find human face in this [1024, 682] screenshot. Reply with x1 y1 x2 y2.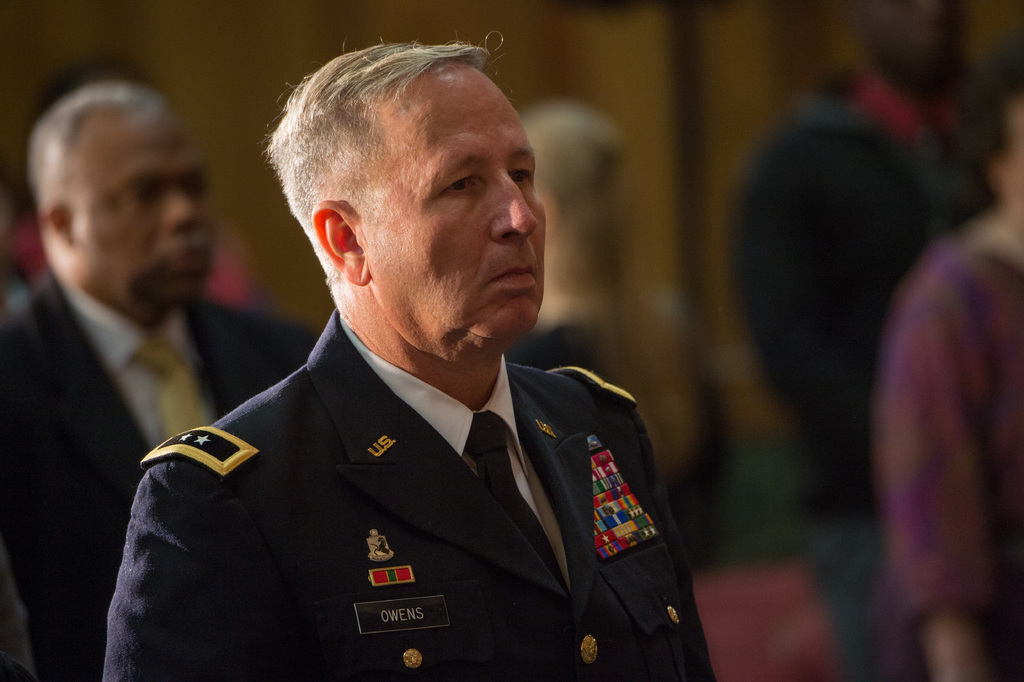
70 102 209 299.
